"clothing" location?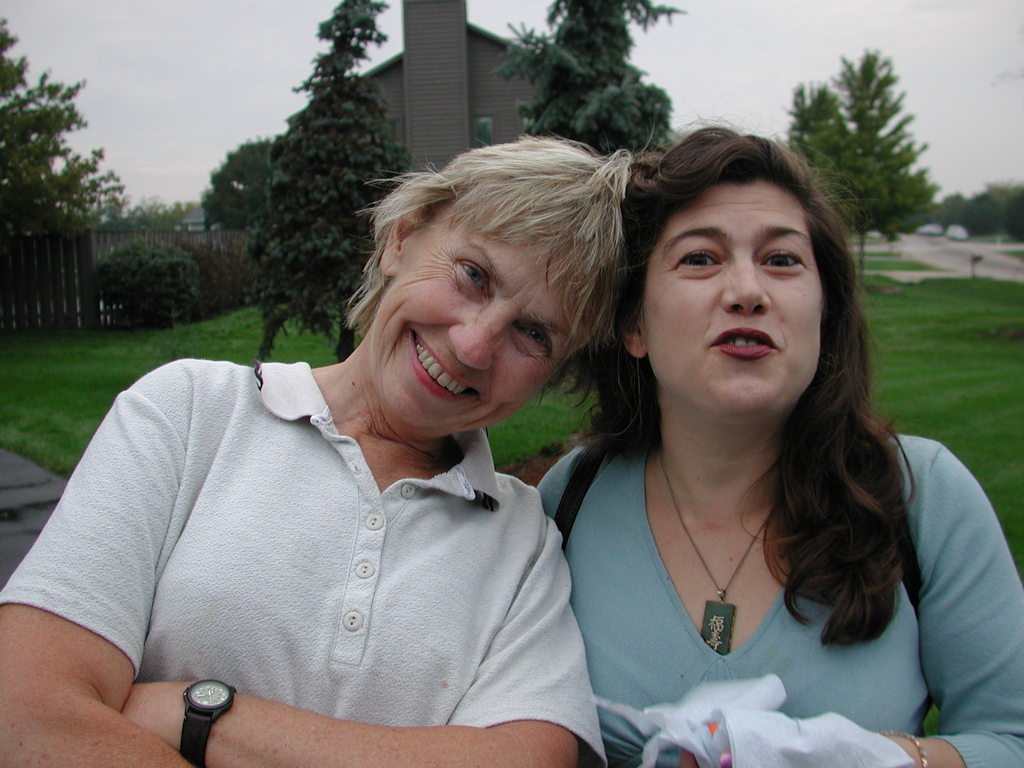
535,441,1023,767
